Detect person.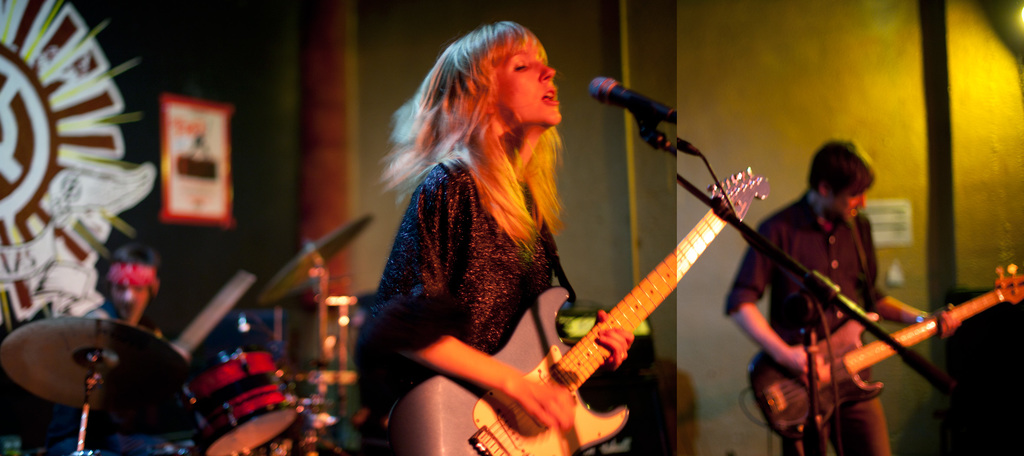
Detected at pyautogui.locateOnScreen(88, 246, 188, 366).
